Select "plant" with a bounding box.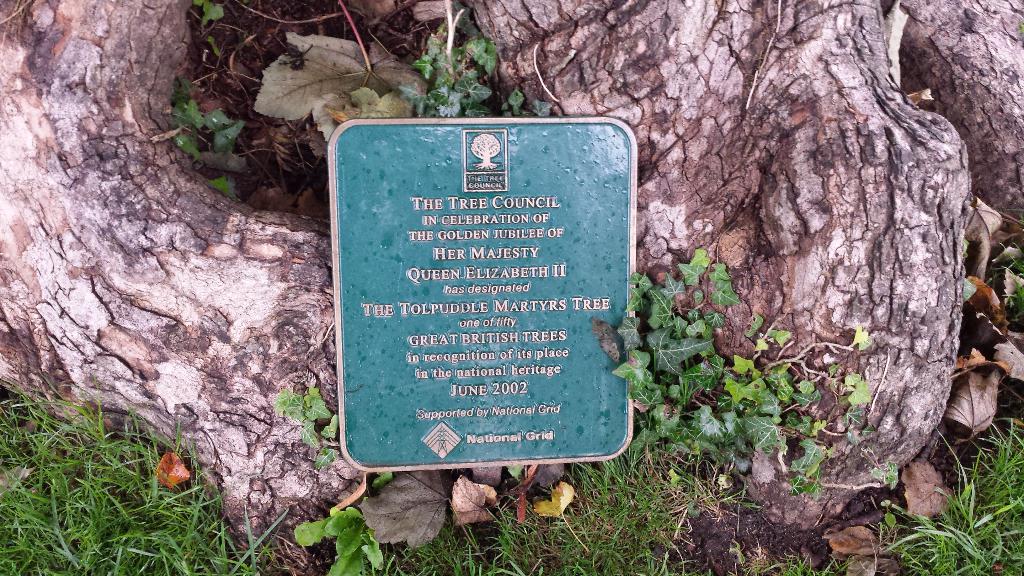
[268,380,342,463].
